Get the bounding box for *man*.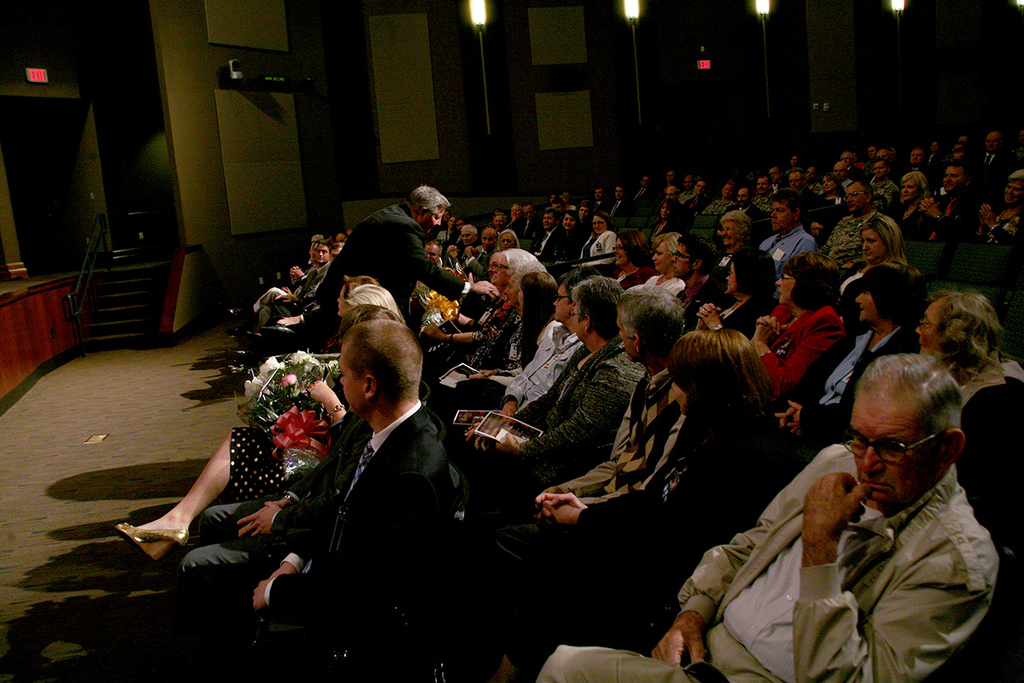
<box>465,228,497,283</box>.
